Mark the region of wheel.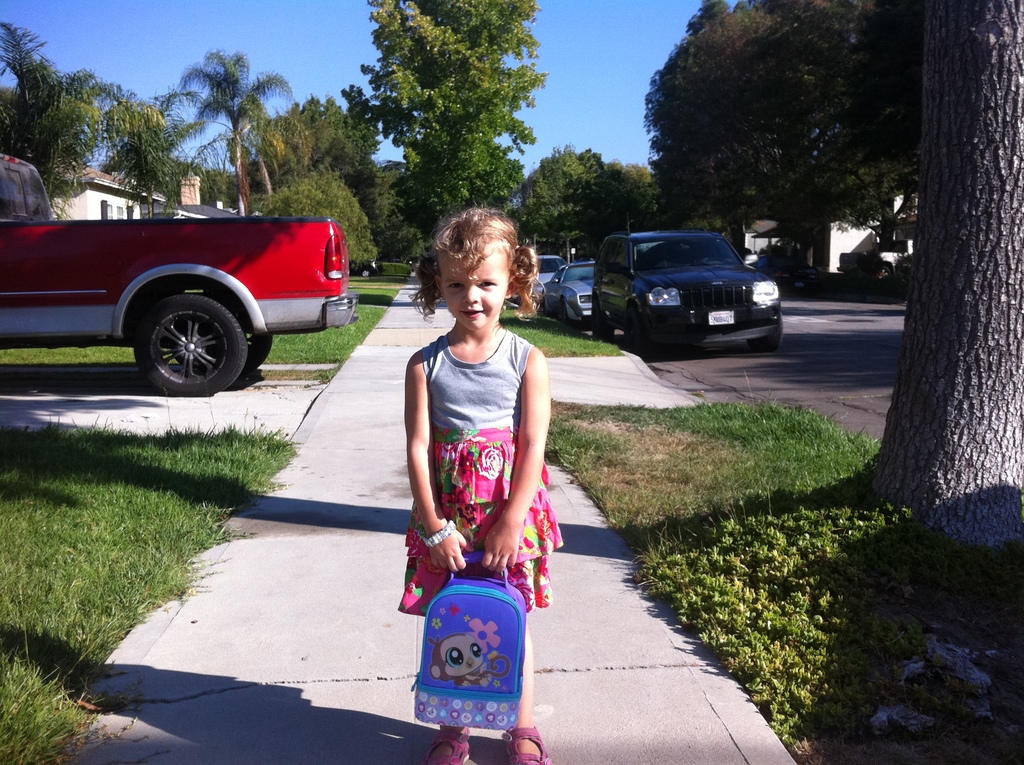
Region: region(113, 282, 239, 382).
